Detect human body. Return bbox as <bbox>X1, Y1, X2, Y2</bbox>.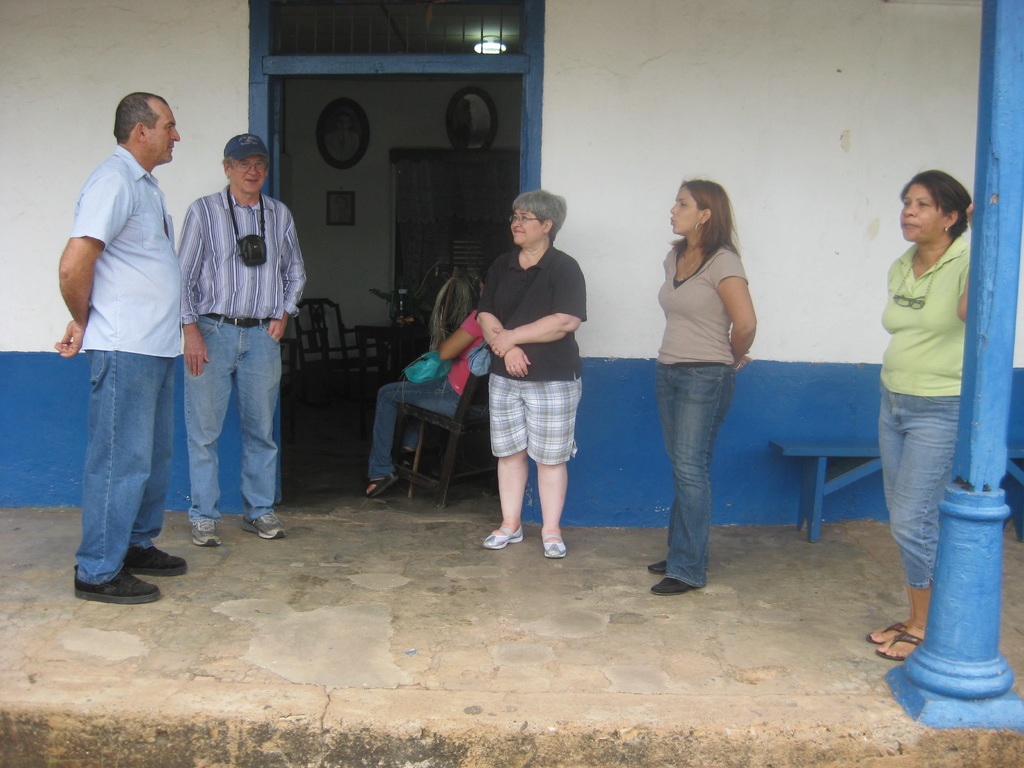
<bbox>54, 93, 188, 609</bbox>.
